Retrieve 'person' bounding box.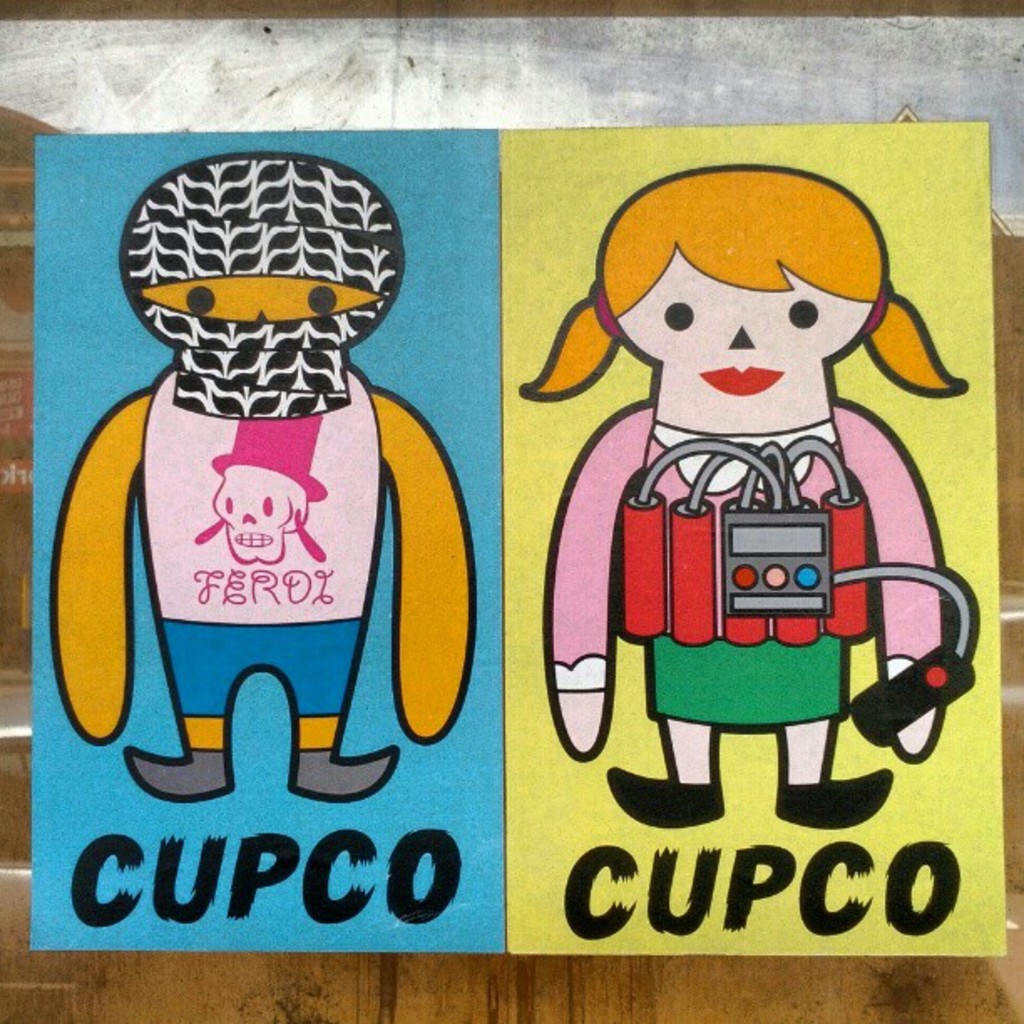
Bounding box: bbox=(519, 161, 967, 835).
